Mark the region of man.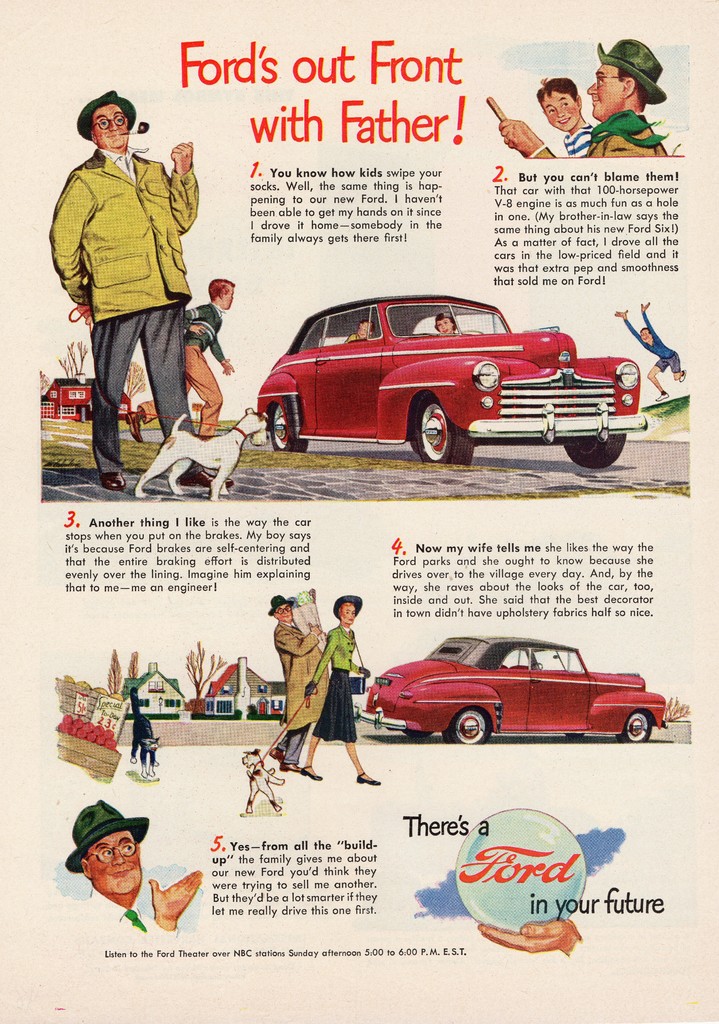
Region: locate(267, 593, 328, 769).
